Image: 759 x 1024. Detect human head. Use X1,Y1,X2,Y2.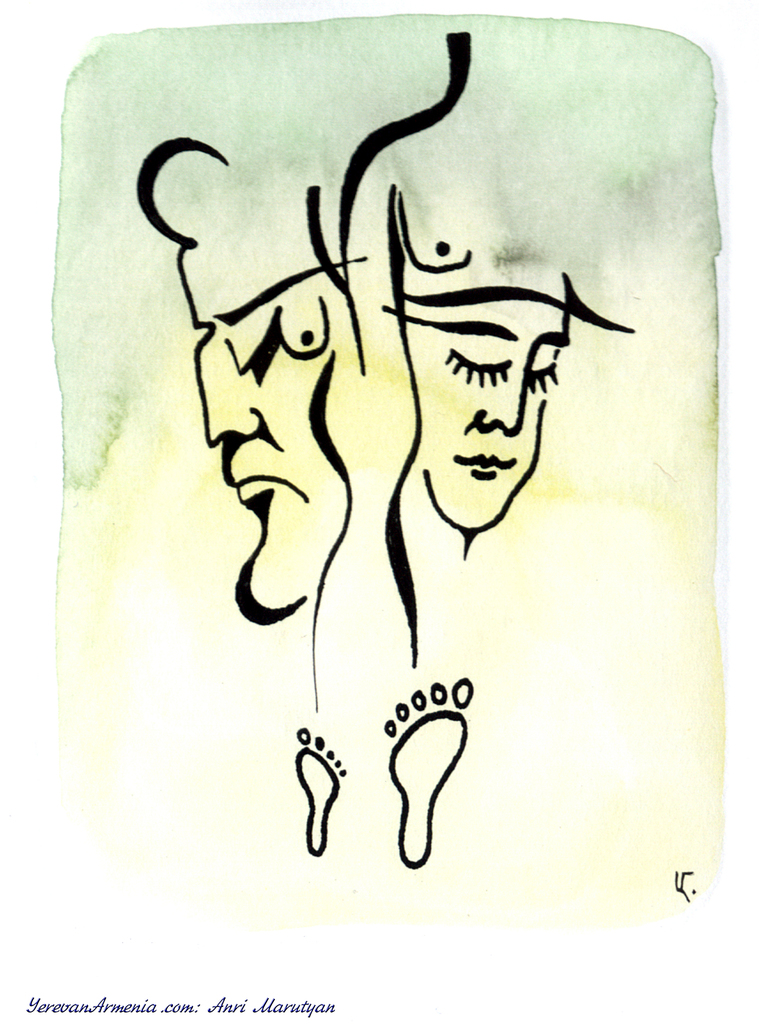
130,166,377,637.
